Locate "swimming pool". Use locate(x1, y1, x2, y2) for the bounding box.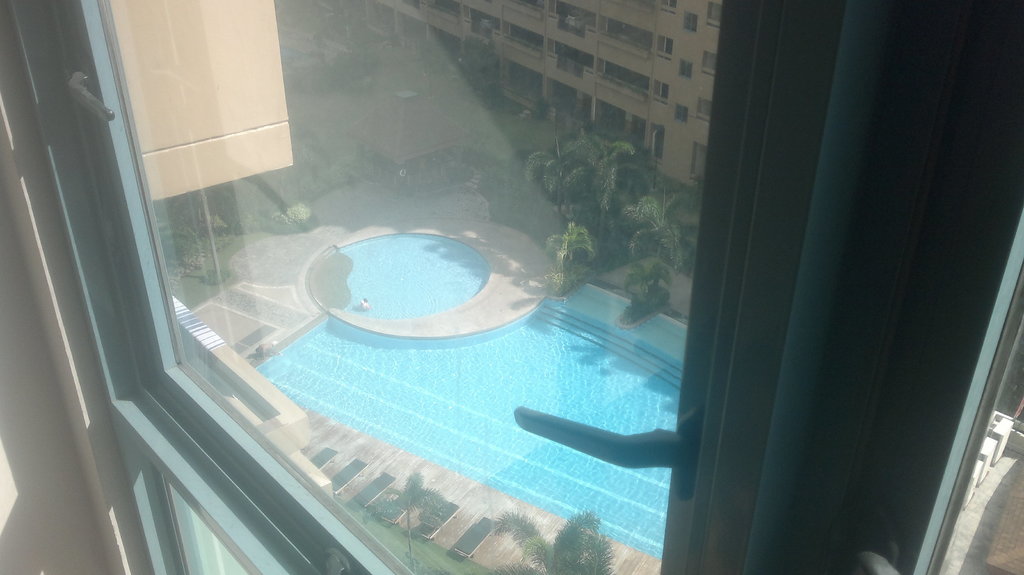
locate(210, 218, 783, 521).
